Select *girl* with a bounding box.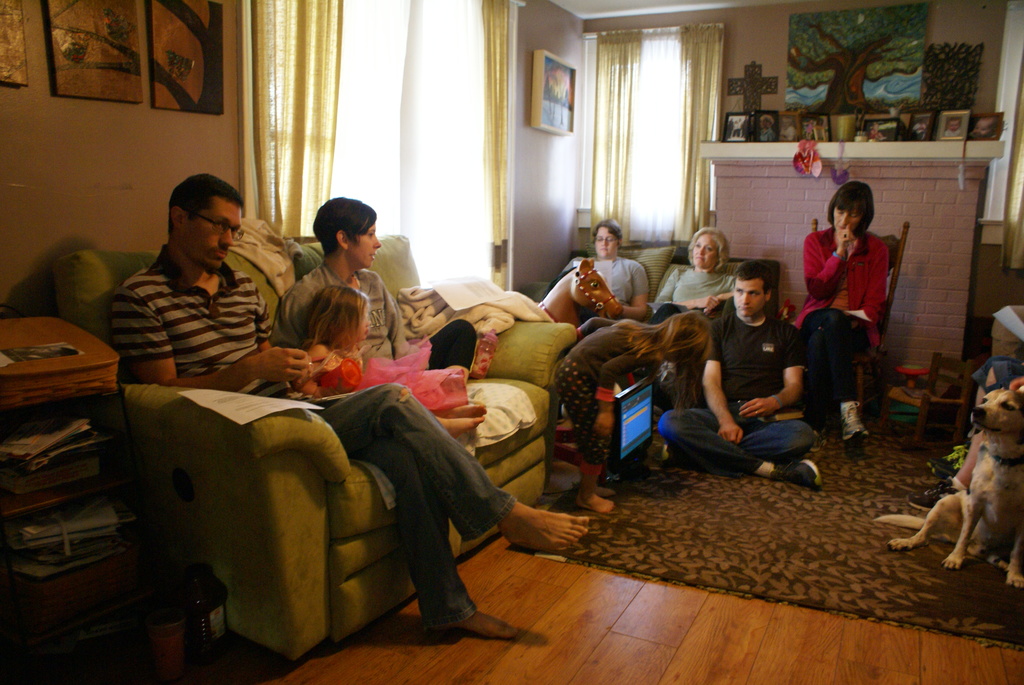
x1=548, y1=308, x2=716, y2=518.
